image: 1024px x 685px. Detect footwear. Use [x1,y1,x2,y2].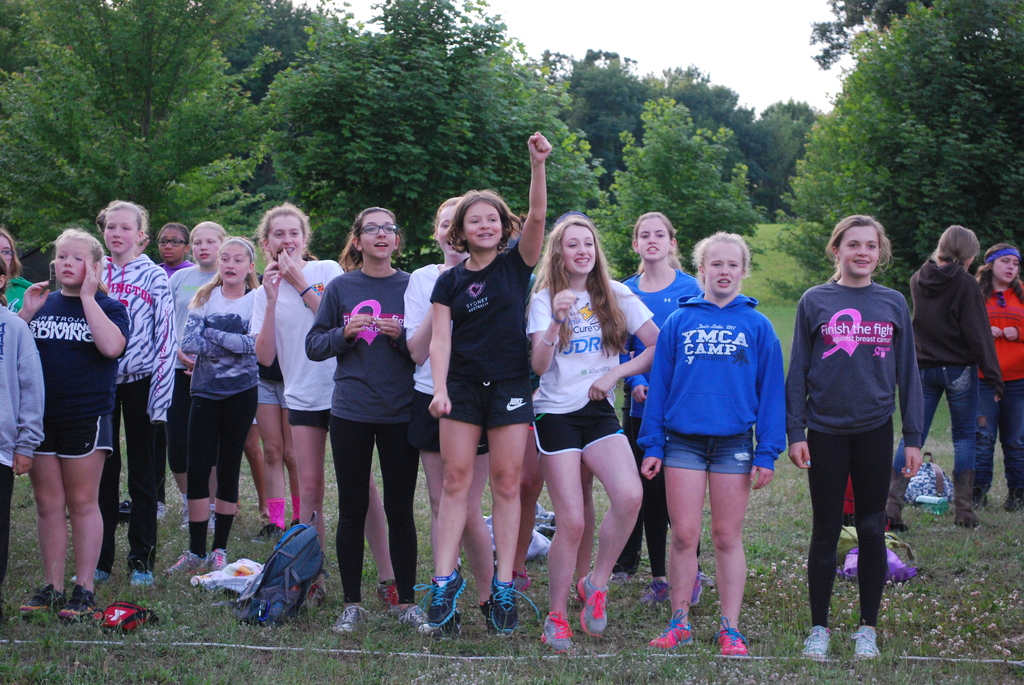
[300,576,327,617].
